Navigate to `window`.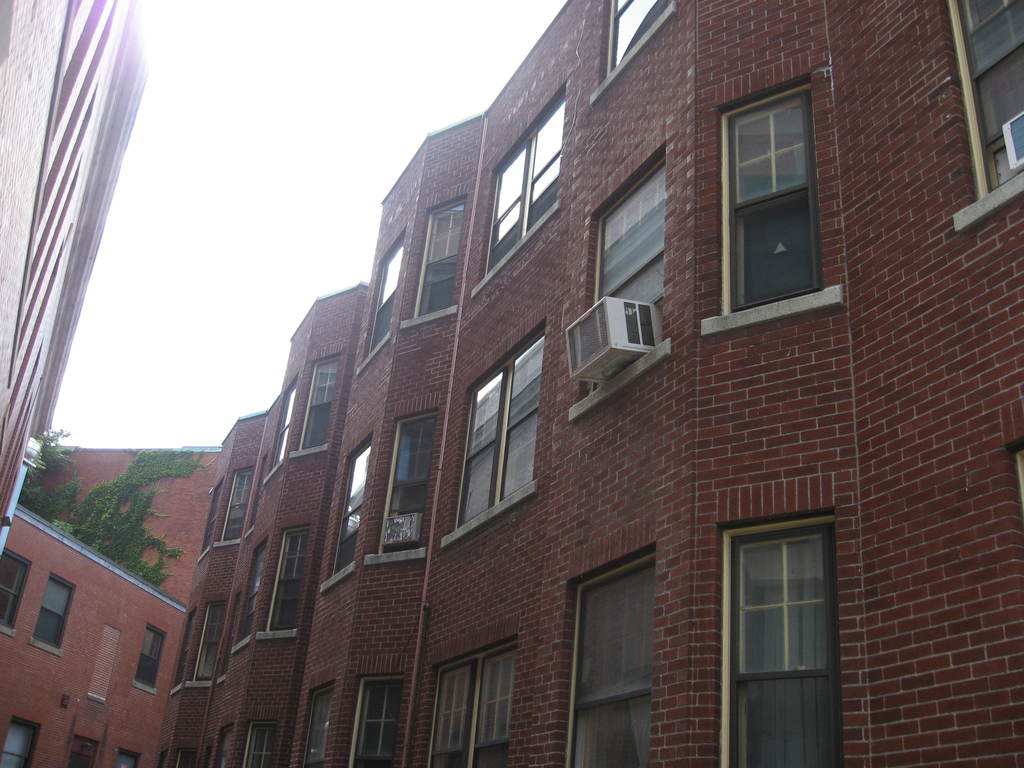
Navigation target: pyautogui.locateOnScreen(382, 412, 440, 559).
